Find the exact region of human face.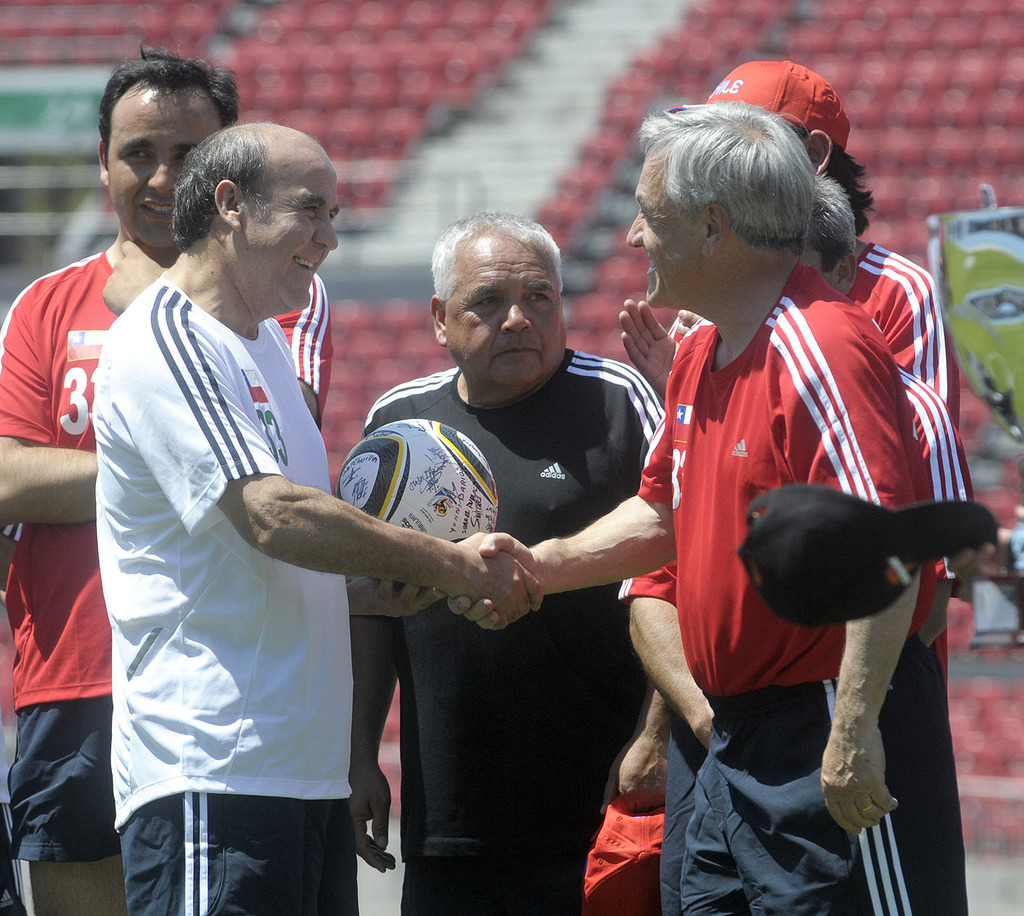
Exact region: <region>105, 81, 220, 240</region>.
